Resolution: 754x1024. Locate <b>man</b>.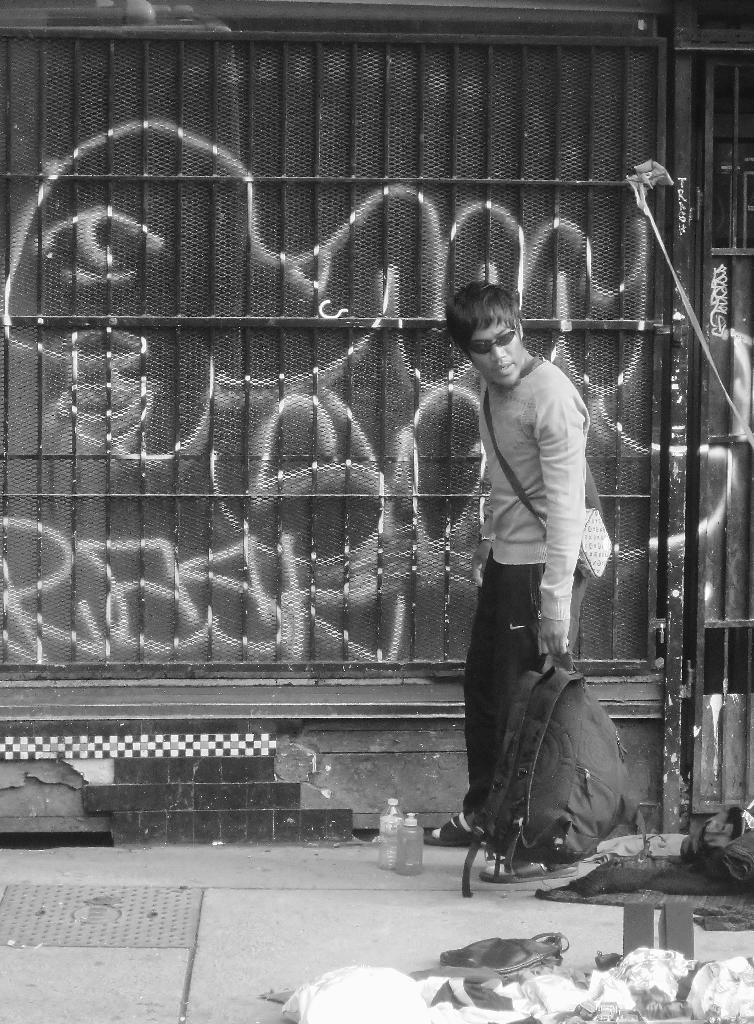
bbox=[435, 249, 608, 934].
